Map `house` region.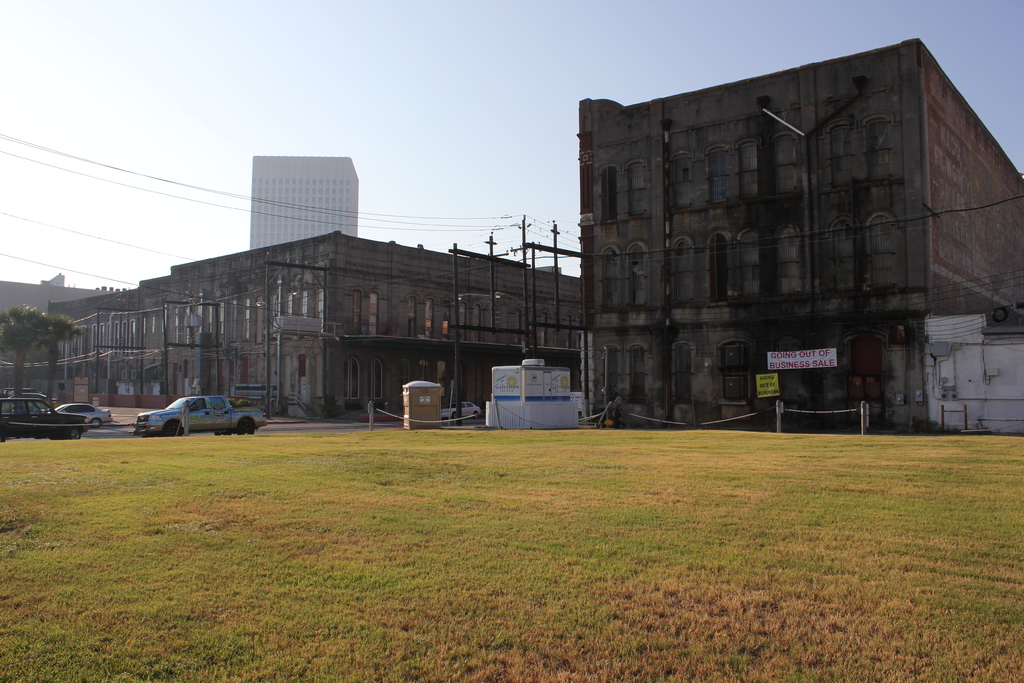
Mapped to [0, 269, 123, 406].
